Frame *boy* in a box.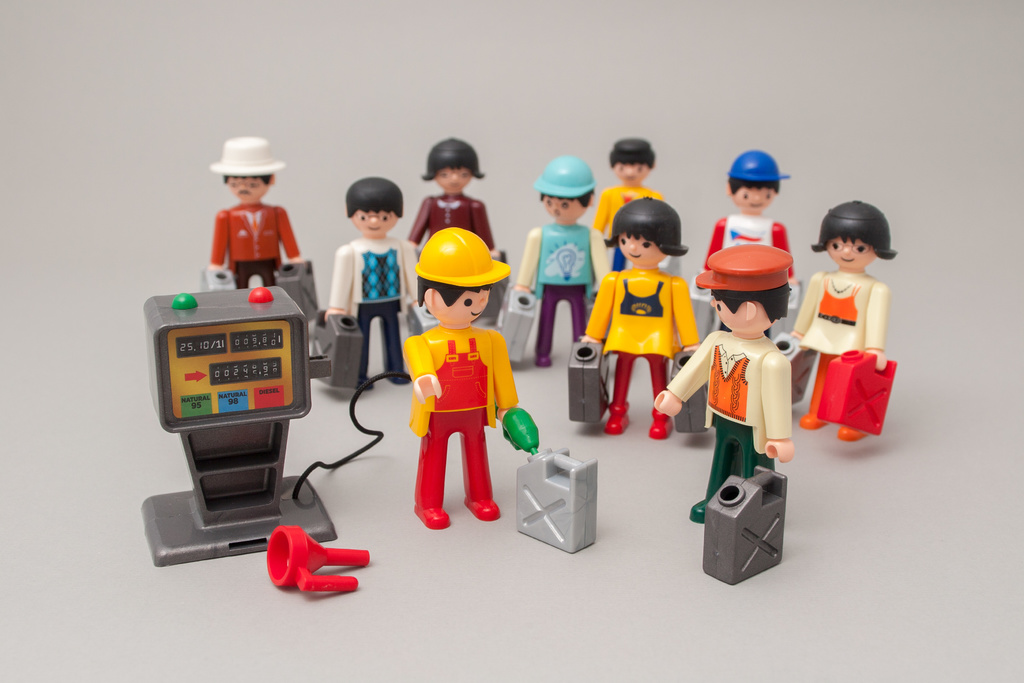
bbox(403, 224, 520, 529).
